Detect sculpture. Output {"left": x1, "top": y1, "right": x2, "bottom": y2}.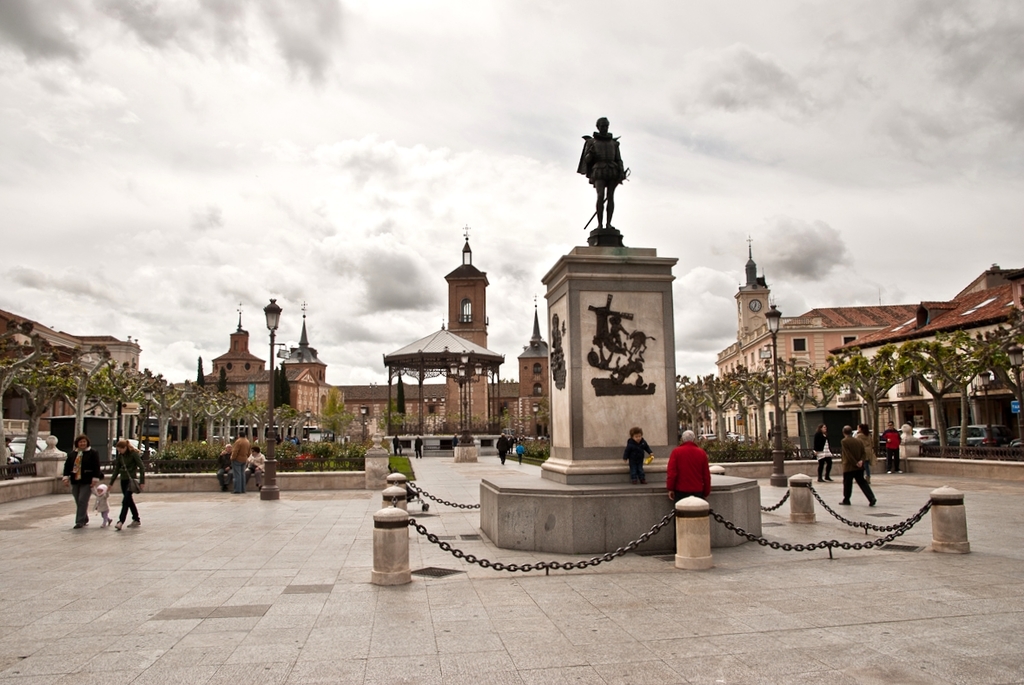
{"left": 587, "top": 293, "right": 653, "bottom": 394}.
